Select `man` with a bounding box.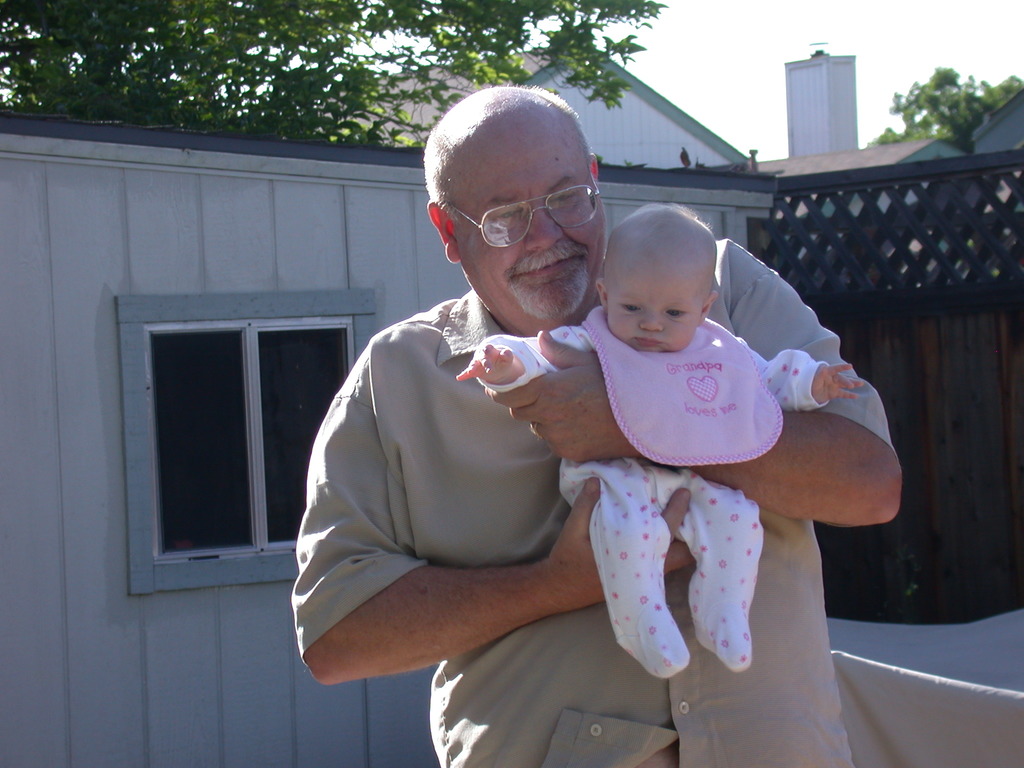
<box>291,93,904,765</box>.
